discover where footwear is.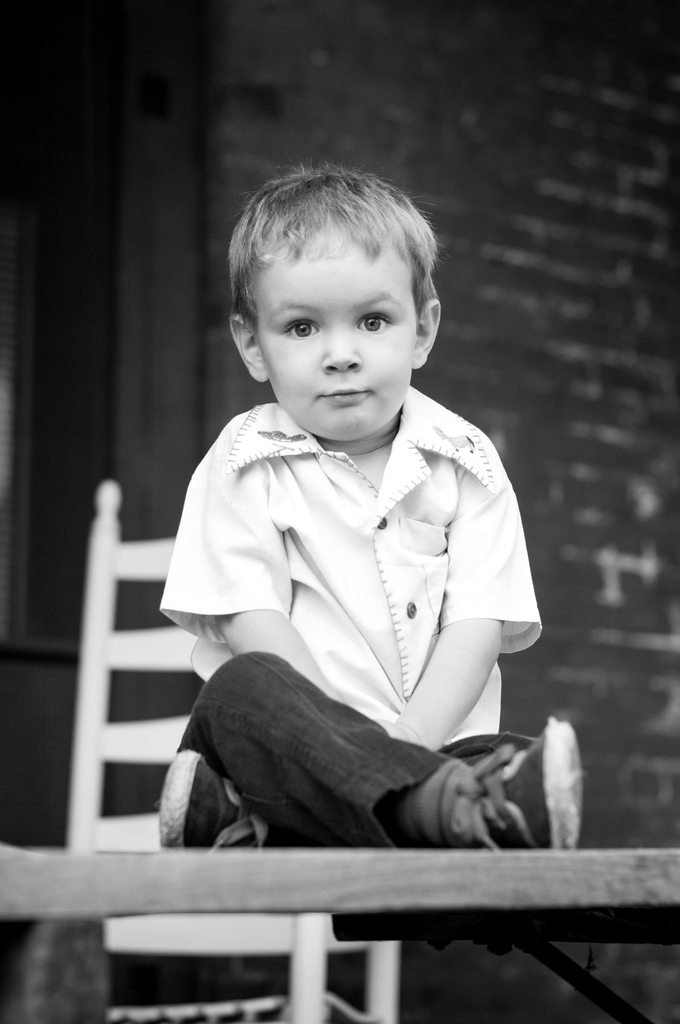
Discovered at x1=161 y1=755 x2=273 y2=851.
